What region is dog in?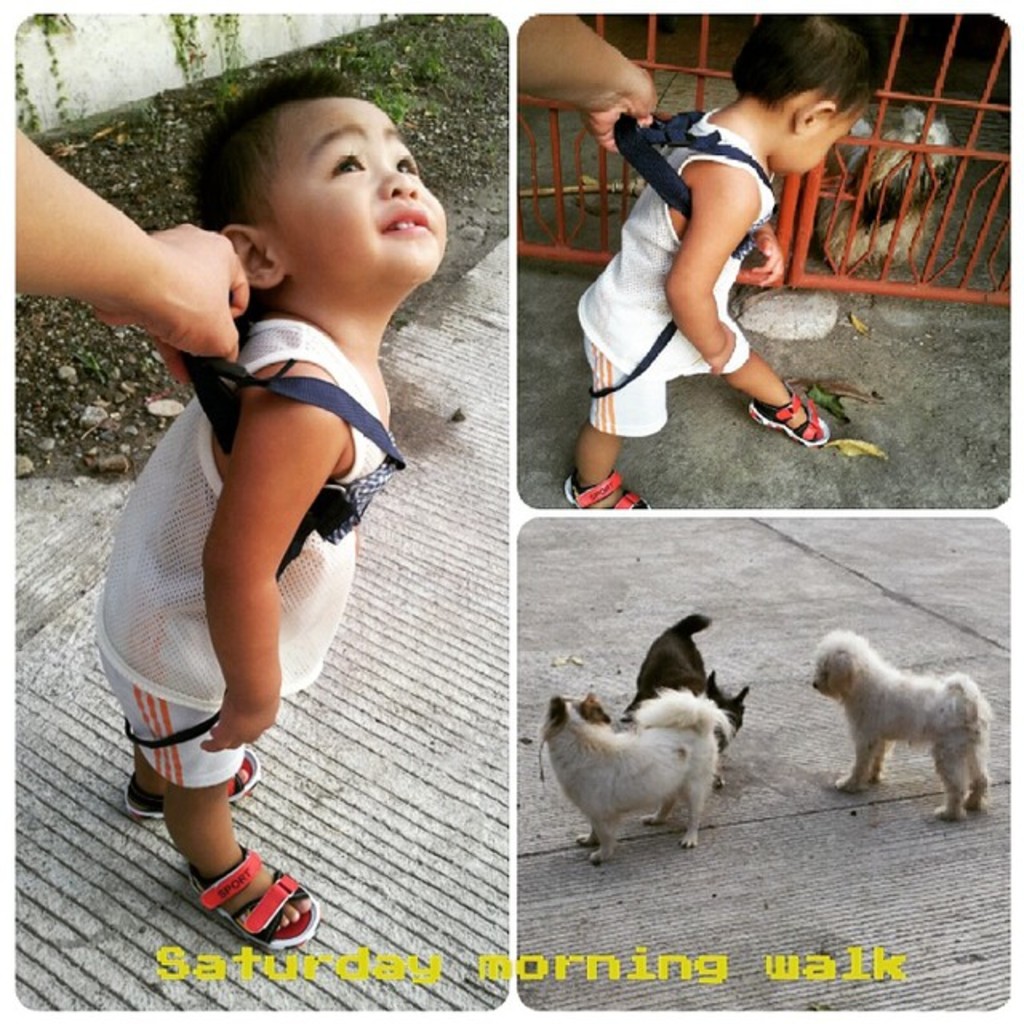
x1=611 y1=610 x2=755 y2=771.
